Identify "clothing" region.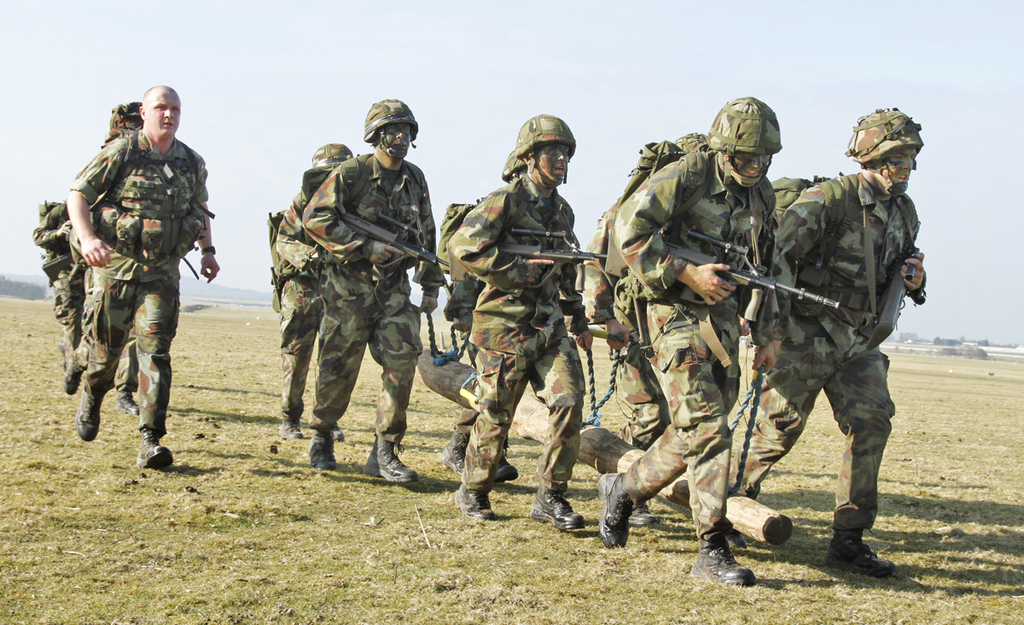
Region: {"x1": 723, "y1": 164, "x2": 937, "y2": 530}.
